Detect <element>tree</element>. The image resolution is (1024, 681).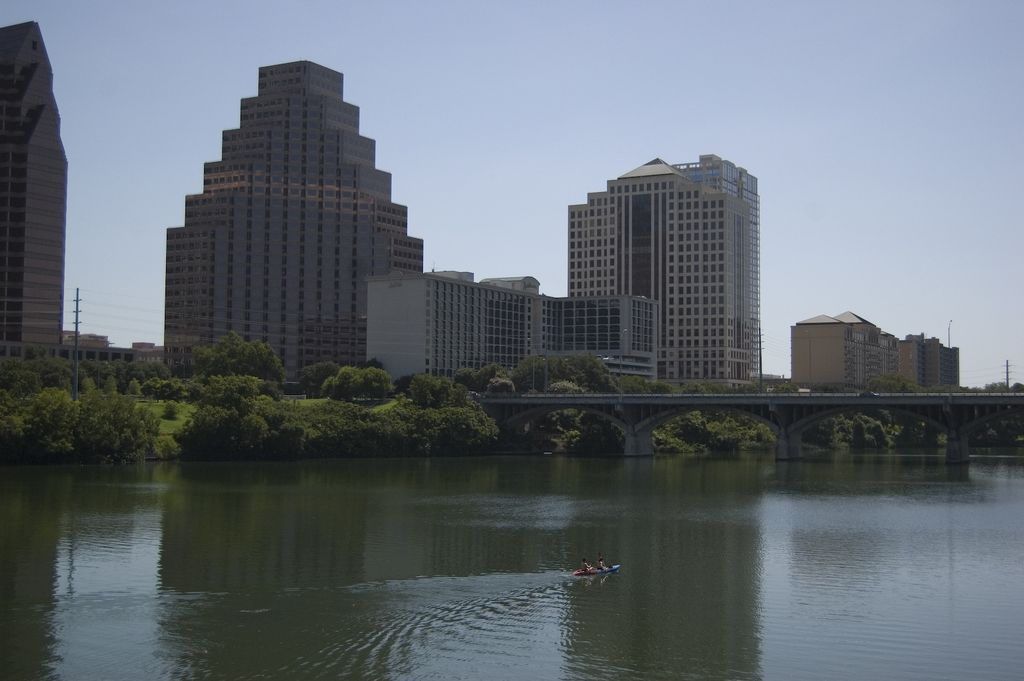
box=[1012, 380, 1023, 392].
